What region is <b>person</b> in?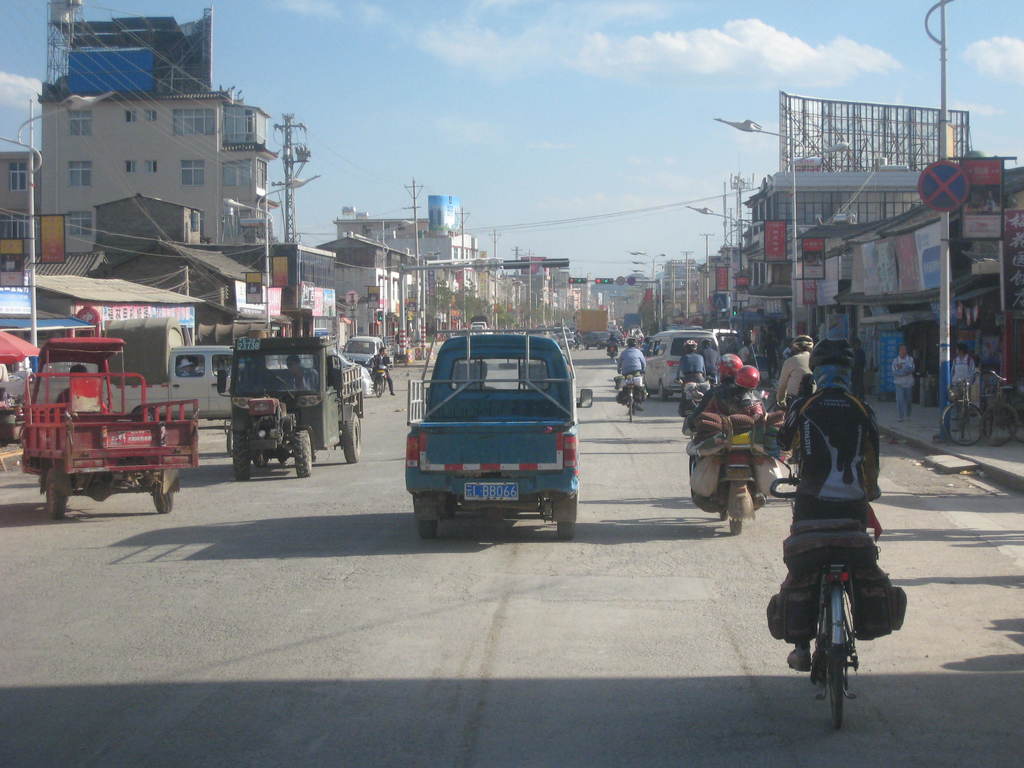
bbox(673, 339, 706, 420).
